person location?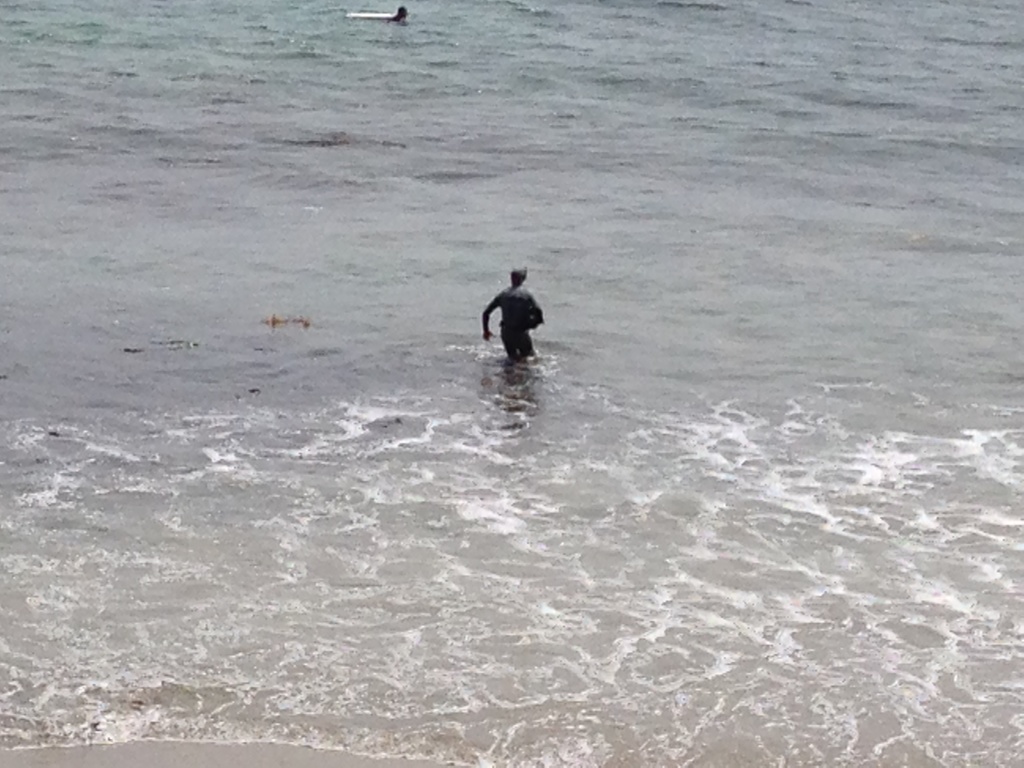
x1=385, y1=3, x2=409, y2=25
